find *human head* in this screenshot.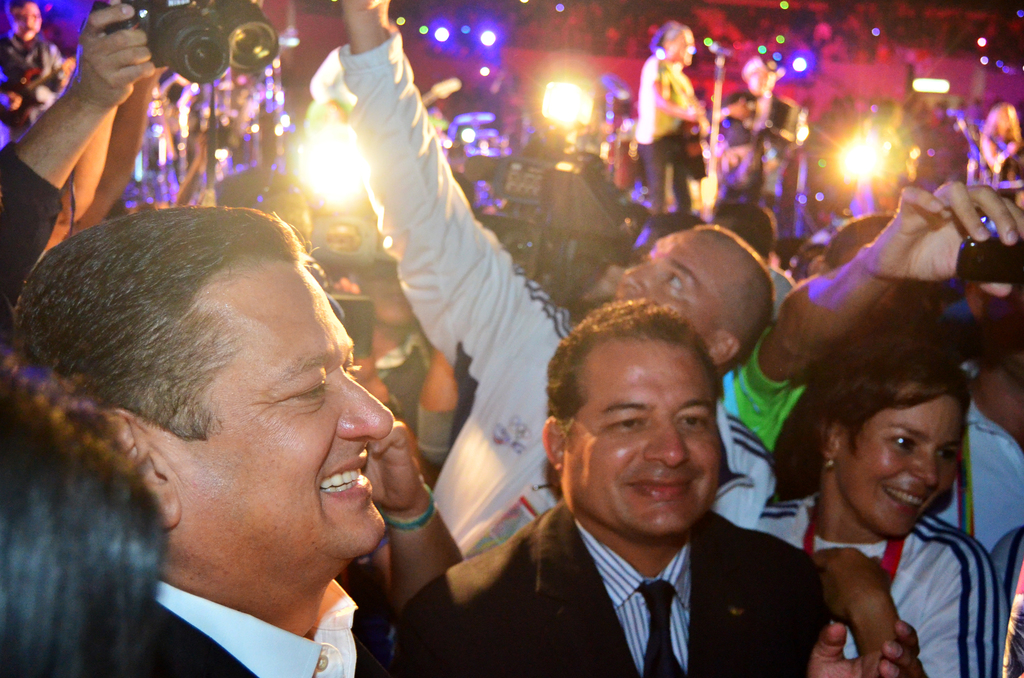
The bounding box for *human head* is select_region(216, 163, 307, 248).
